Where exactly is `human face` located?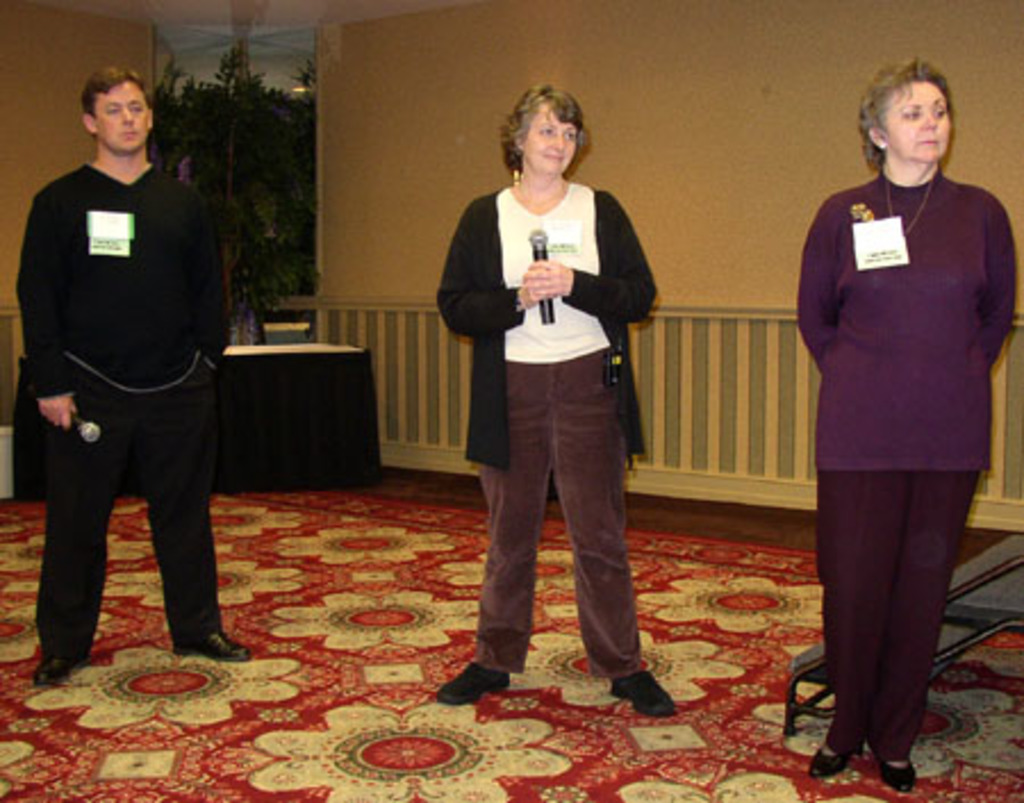
Its bounding box is region(523, 105, 576, 177).
